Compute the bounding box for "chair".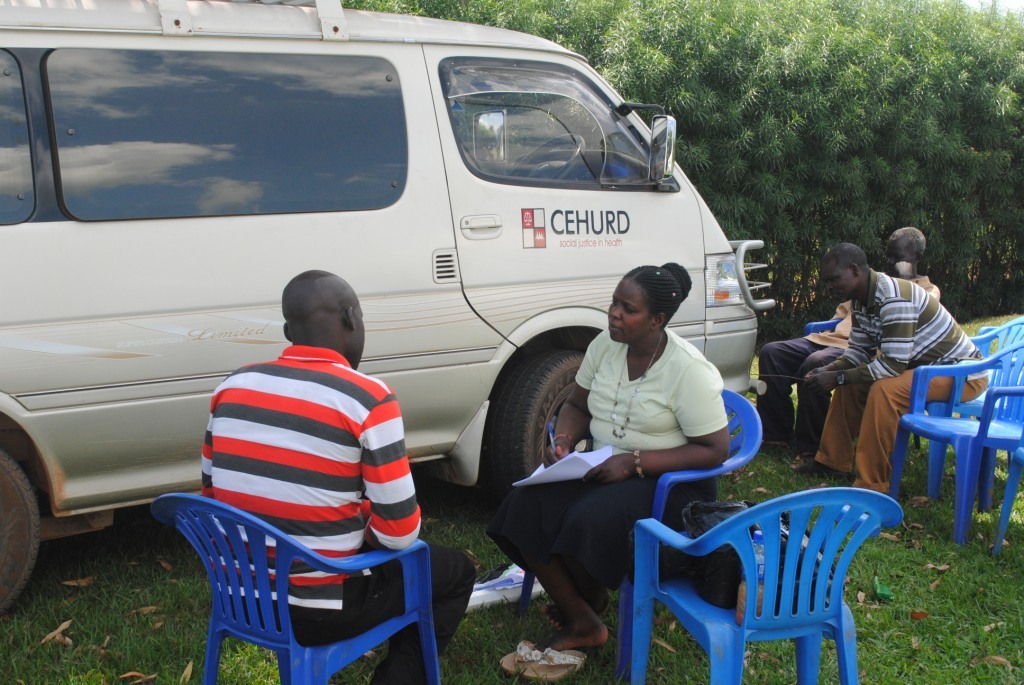
[left=791, top=294, right=952, bottom=475].
